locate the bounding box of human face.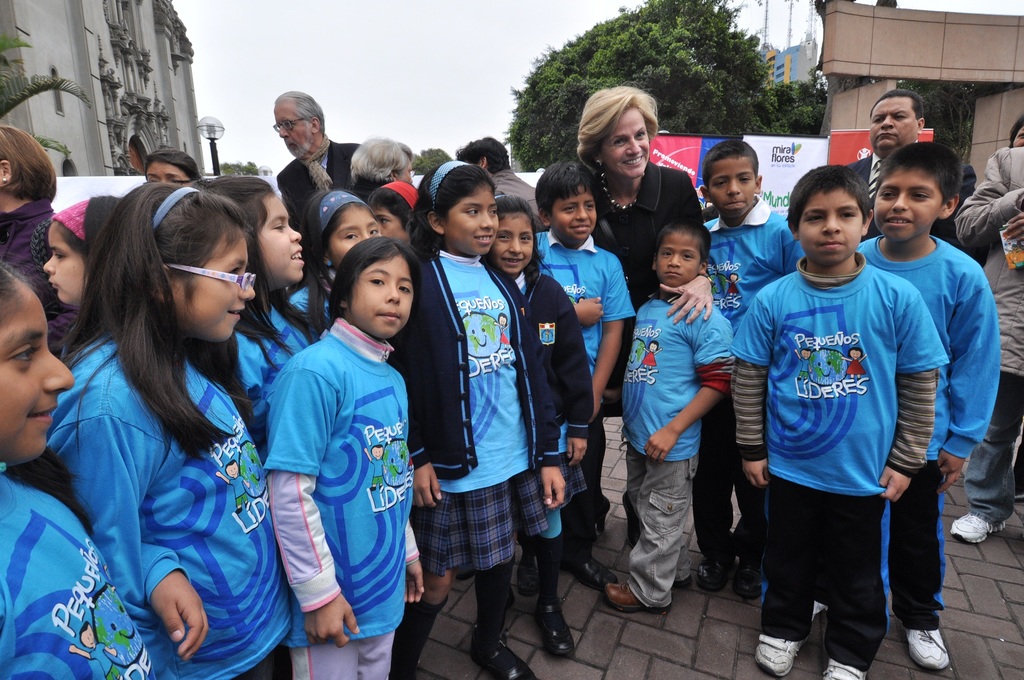
Bounding box: {"x1": 863, "y1": 93, "x2": 923, "y2": 157}.
